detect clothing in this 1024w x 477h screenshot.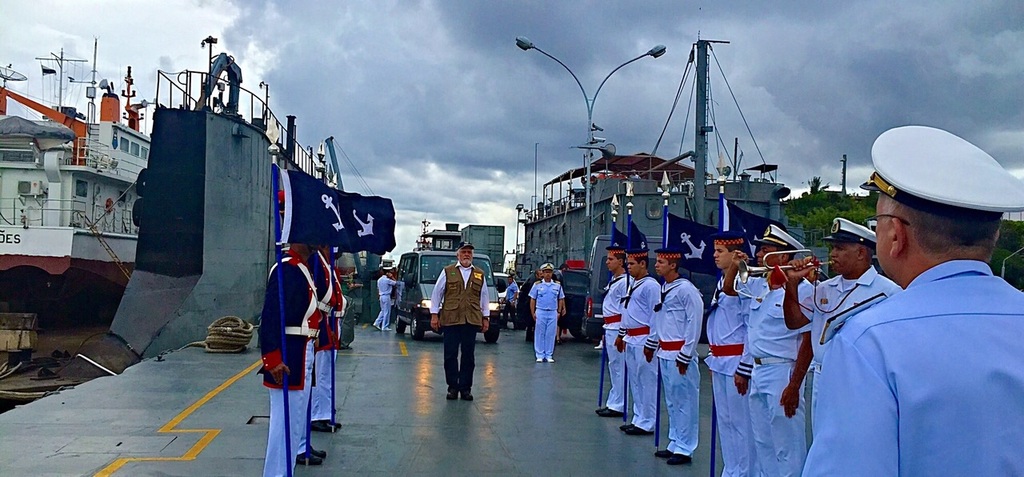
Detection: x1=501 y1=281 x2=519 y2=327.
